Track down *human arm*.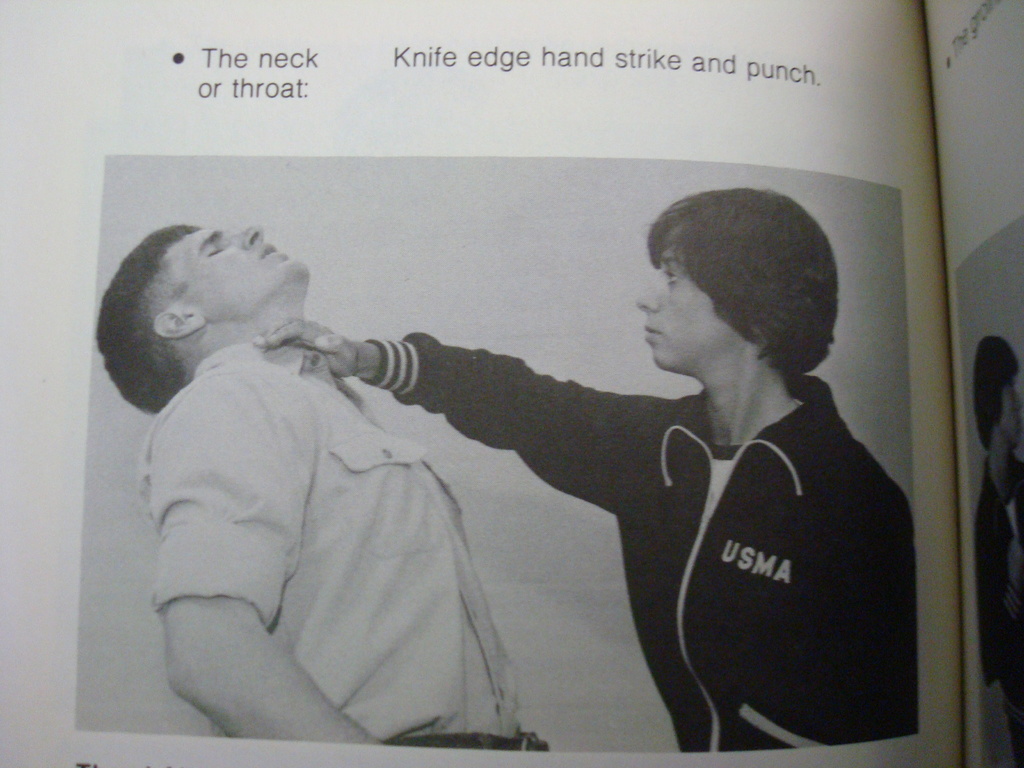
Tracked to x1=250 y1=329 x2=673 y2=515.
